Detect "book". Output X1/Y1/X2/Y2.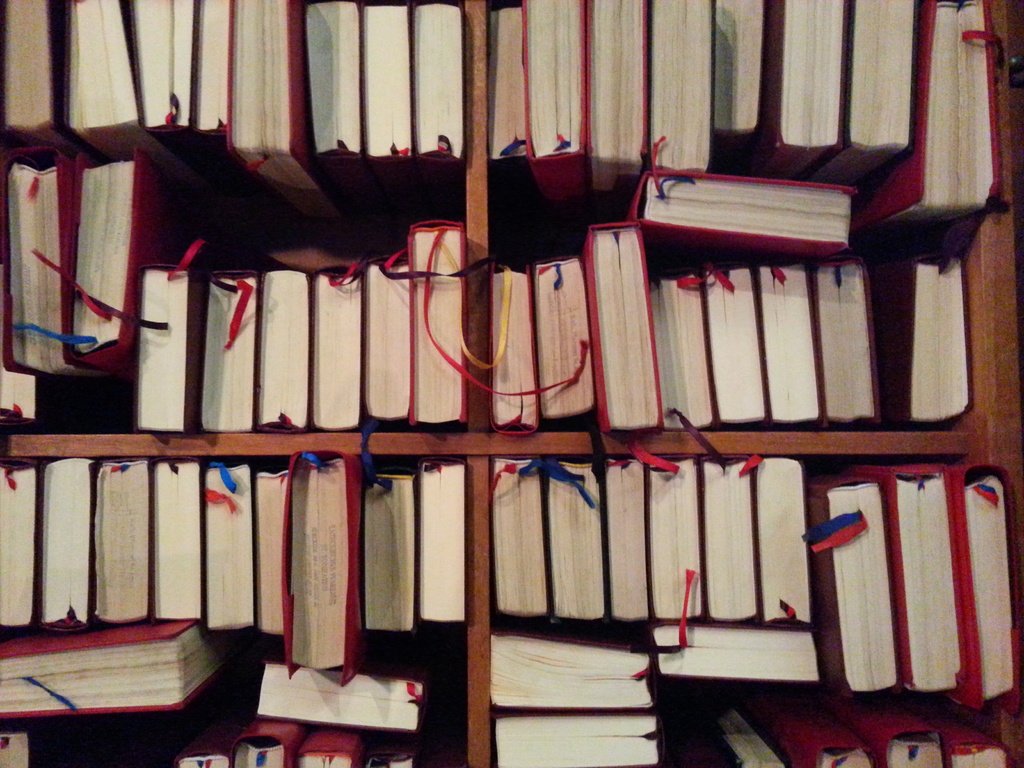
291/459/360/680.
